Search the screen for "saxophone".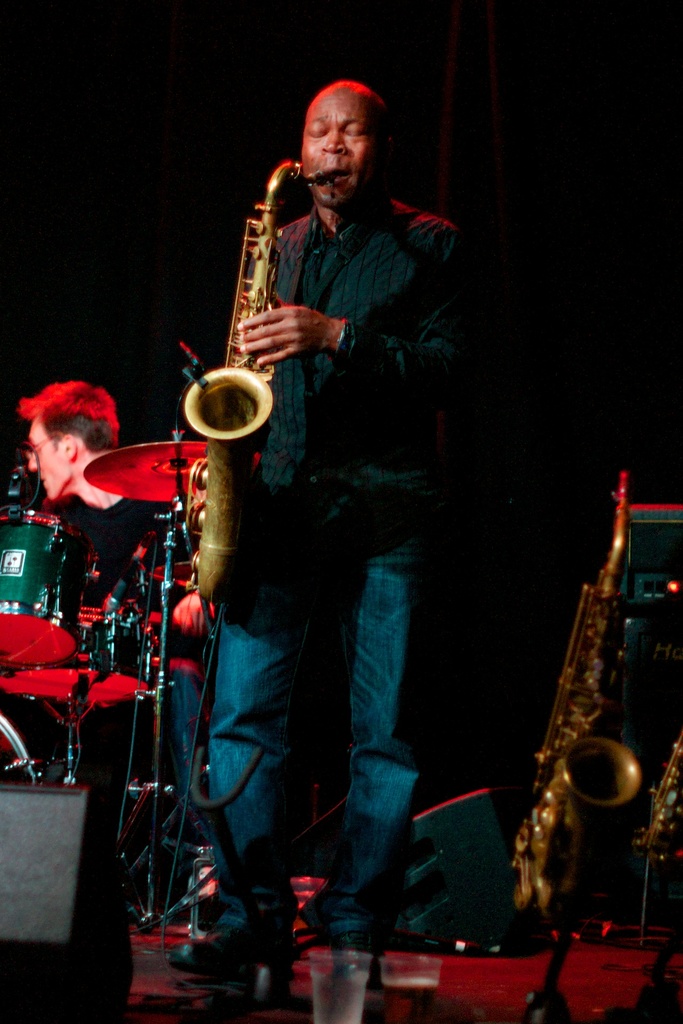
Found at <box>502,470,648,941</box>.
